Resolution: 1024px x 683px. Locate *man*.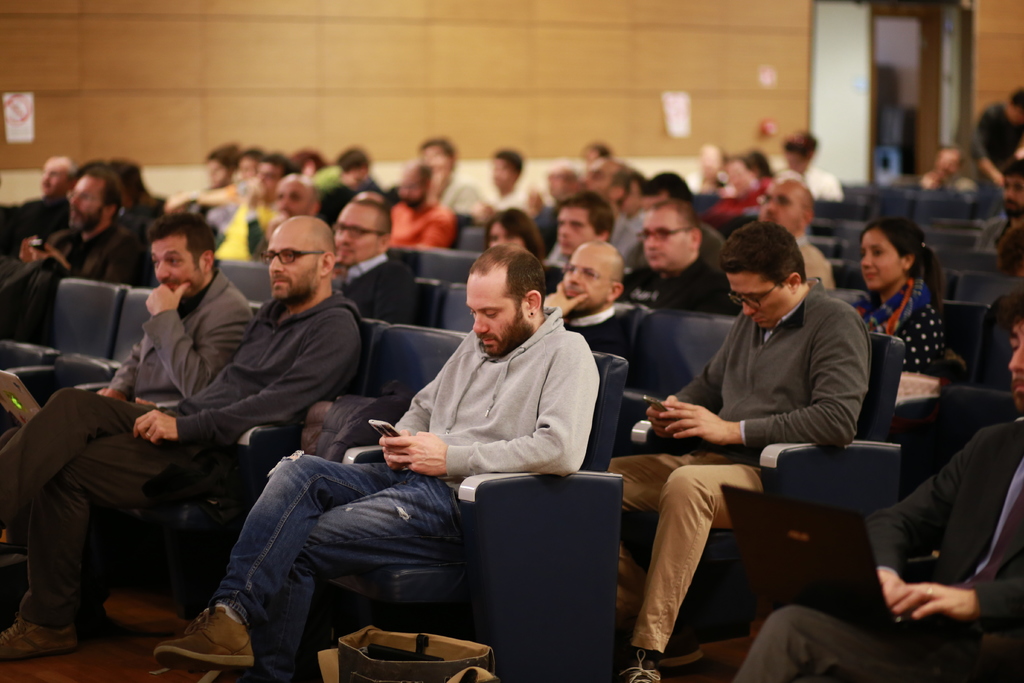
[752,168,842,290].
